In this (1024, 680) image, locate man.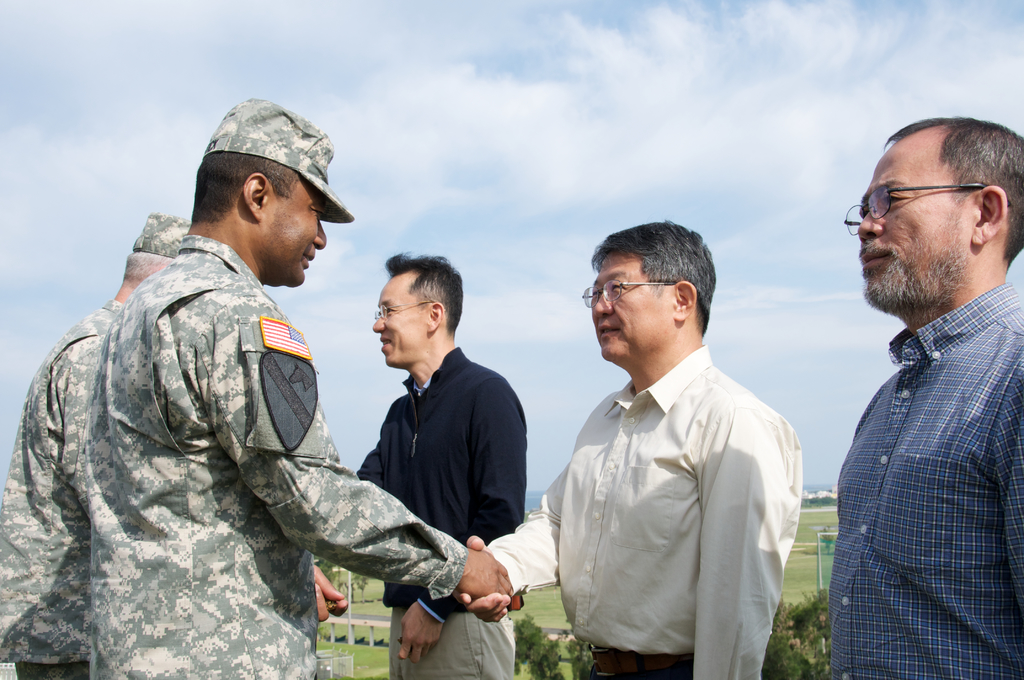
Bounding box: left=68, top=94, right=516, bottom=679.
